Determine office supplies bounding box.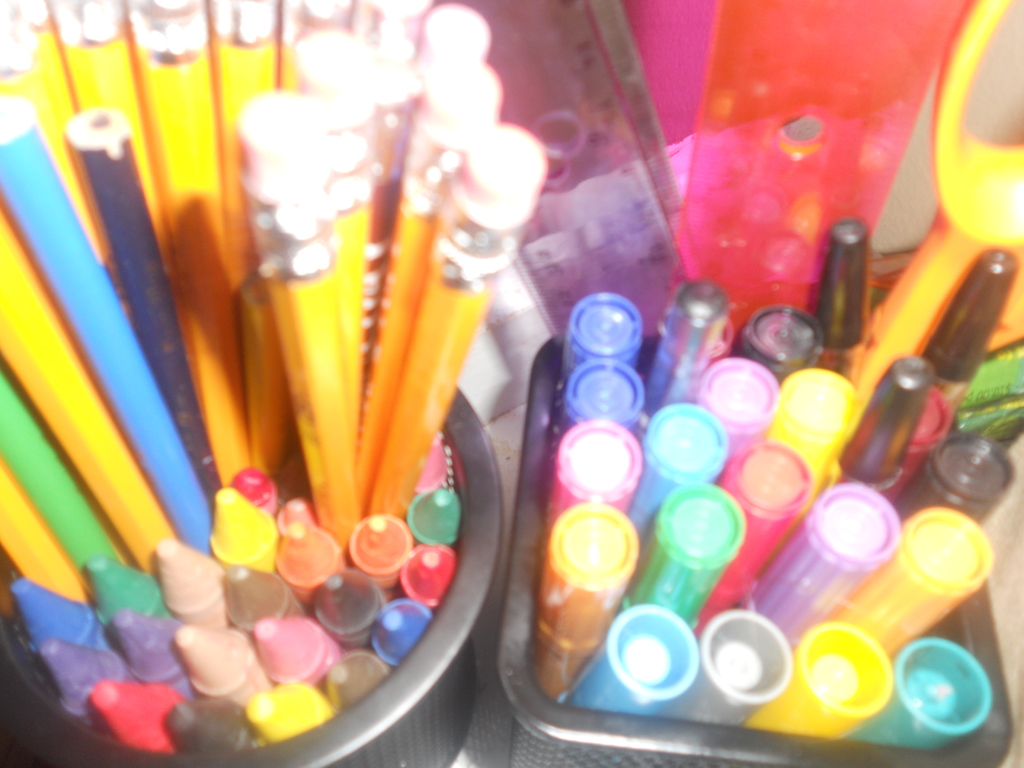
Determined: [244,100,370,518].
